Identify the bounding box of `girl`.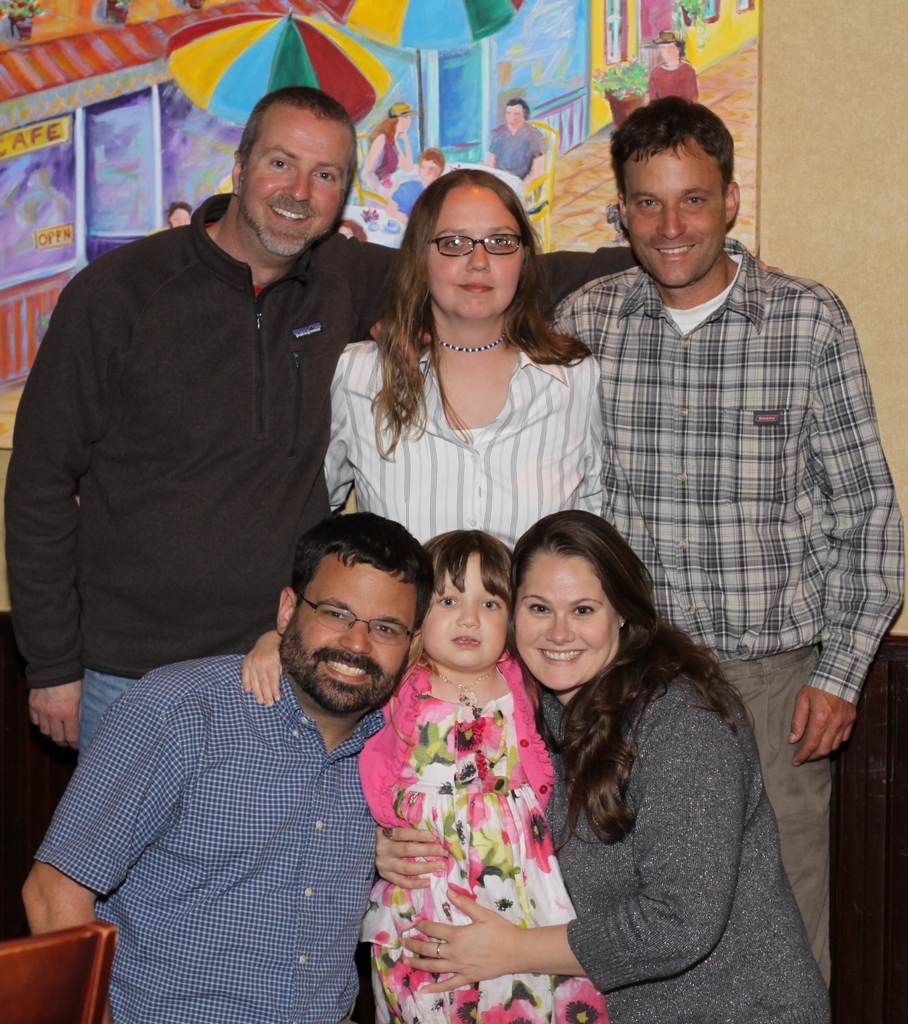
x1=242, y1=522, x2=610, y2=1023.
